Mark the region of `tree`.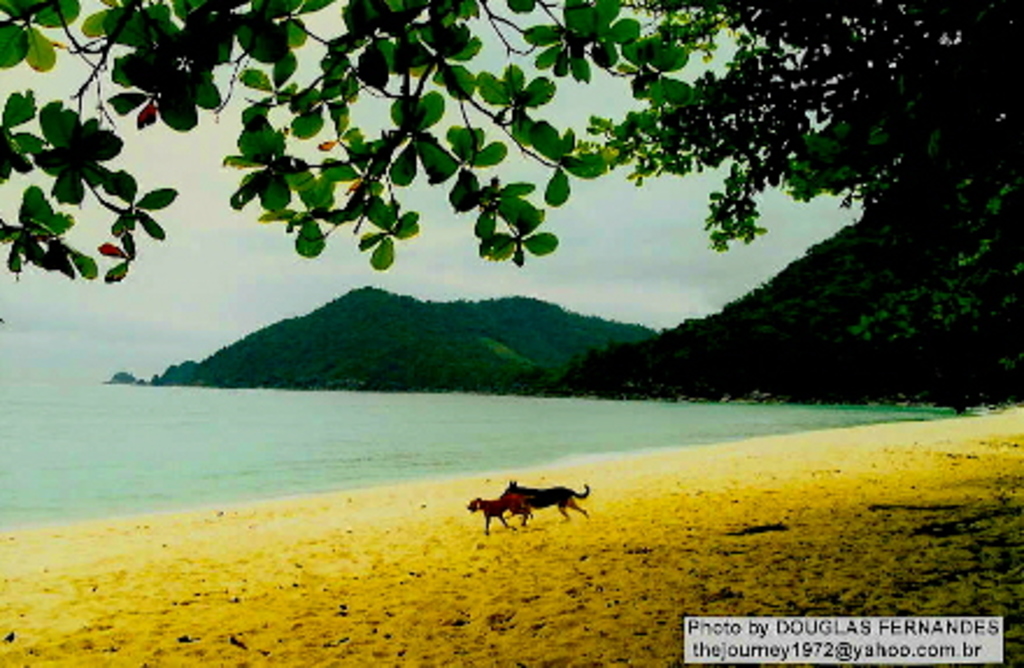
Region: box=[617, 0, 1022, 349].
